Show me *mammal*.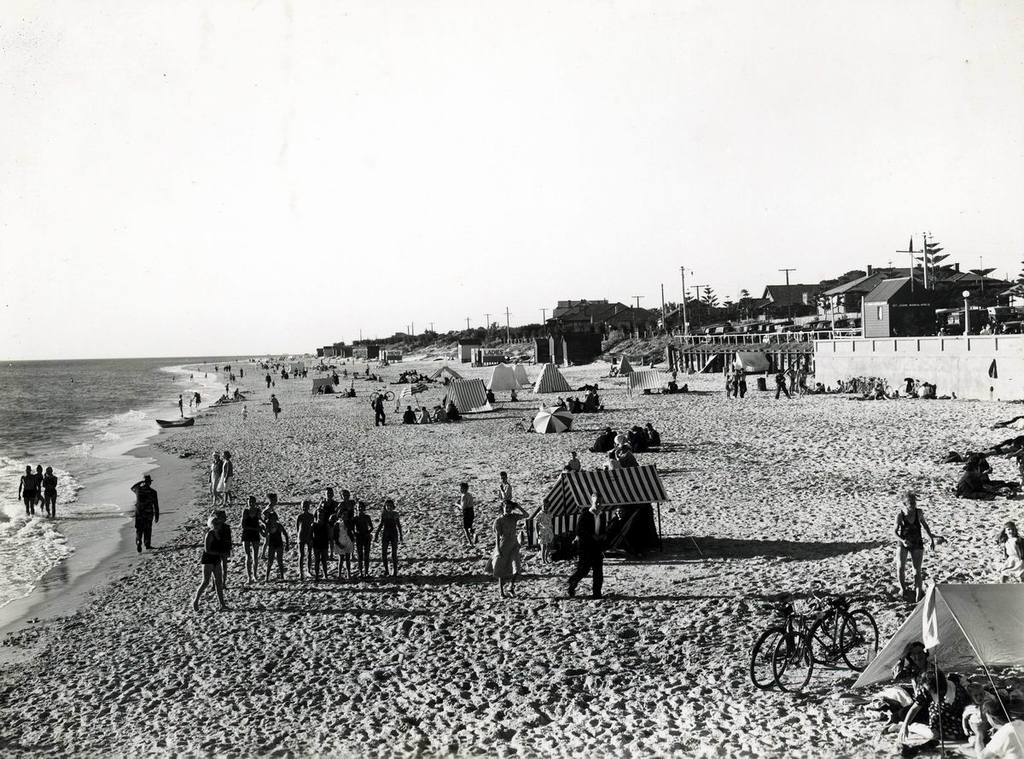
*mammal* is here: box=[128, 474, 160, 549].
